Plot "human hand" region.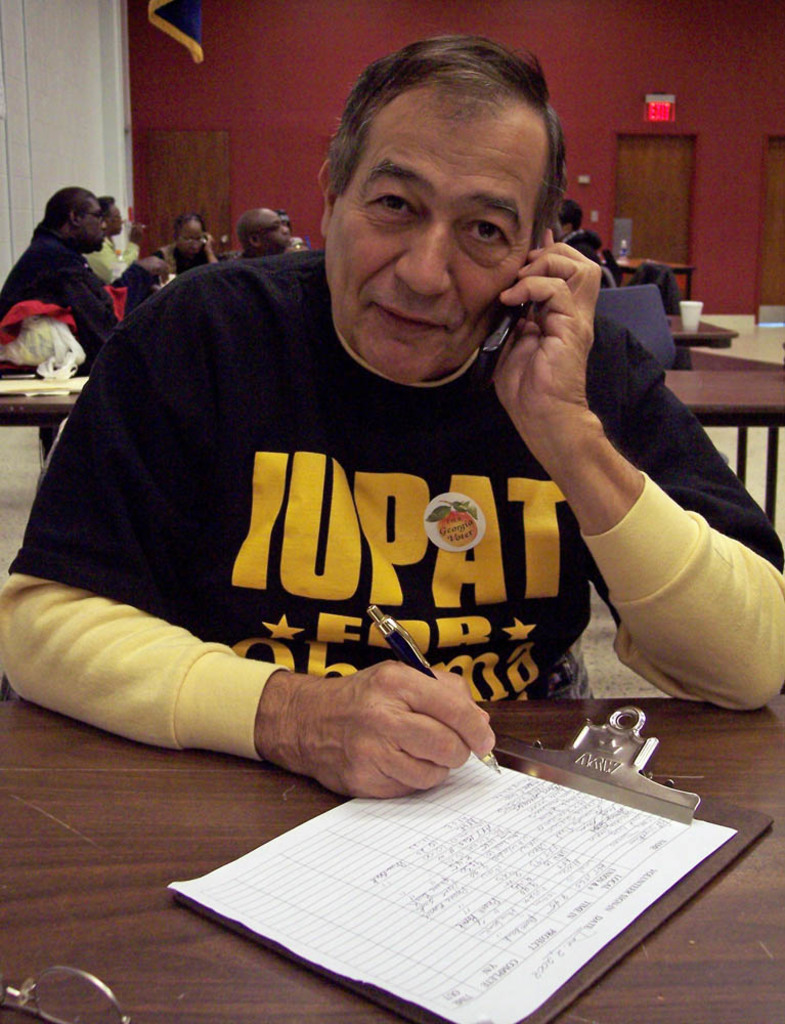
Plotted at (left=266, top=660, right=514, bottom=800).
